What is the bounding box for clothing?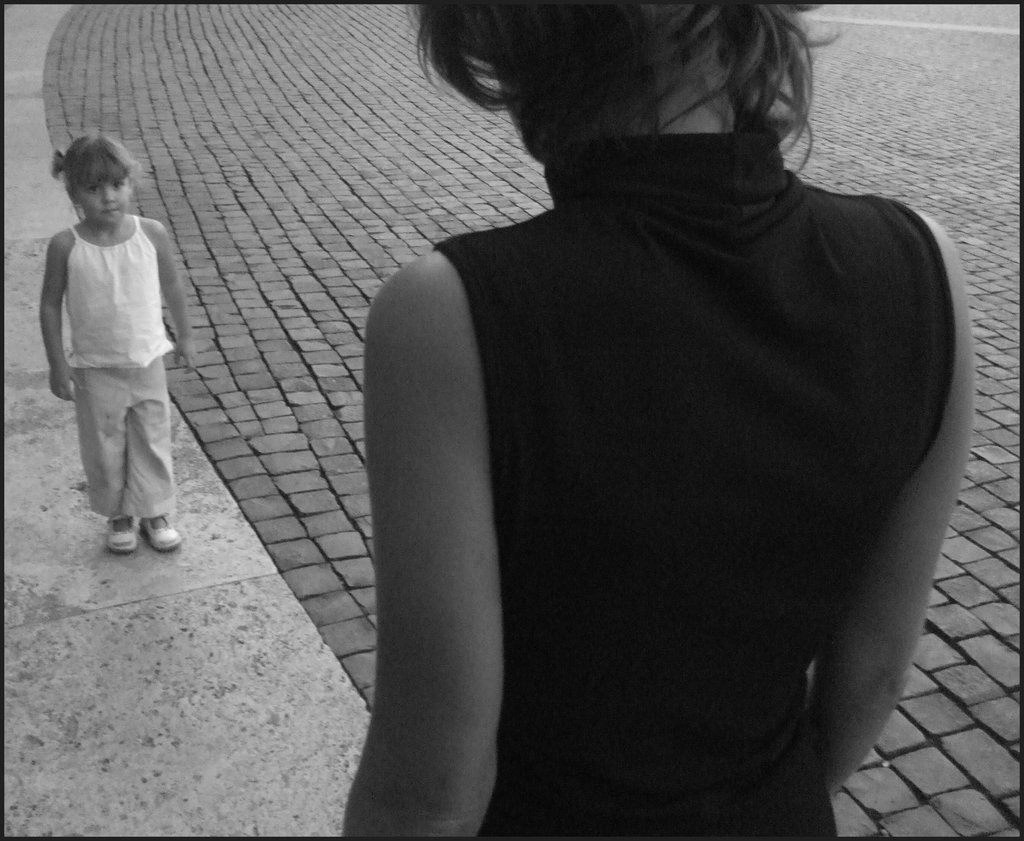
detection(432, 129, 954, 840).
